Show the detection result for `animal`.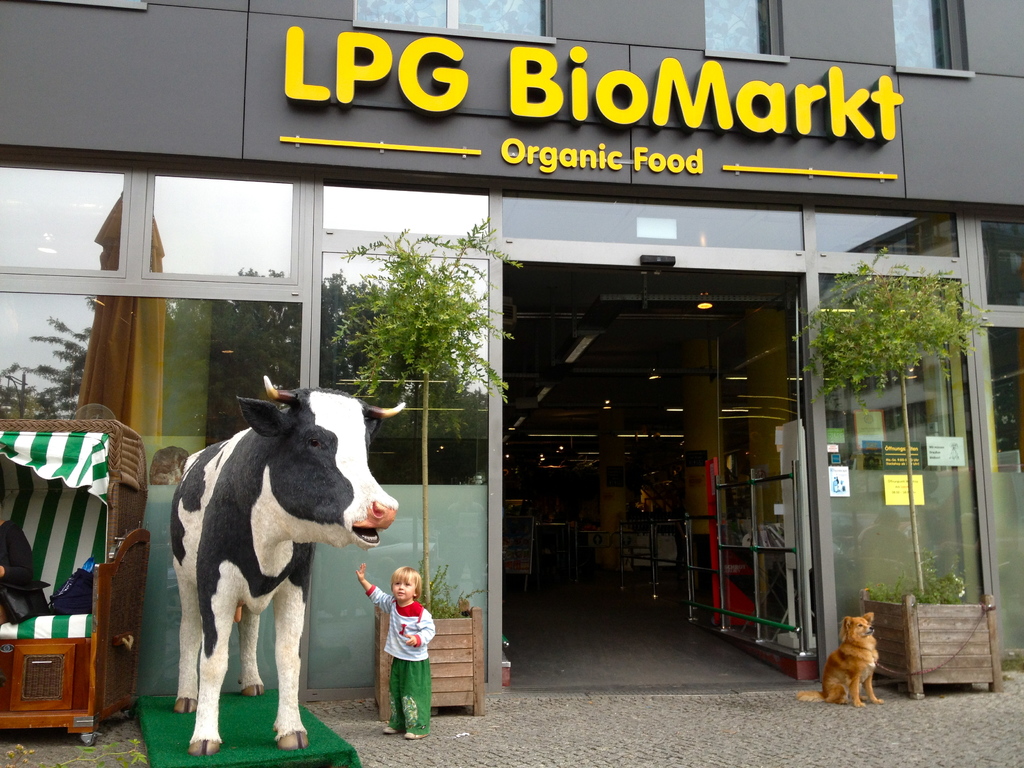
(x1=799, y1=616, x2=881, y2=708).
